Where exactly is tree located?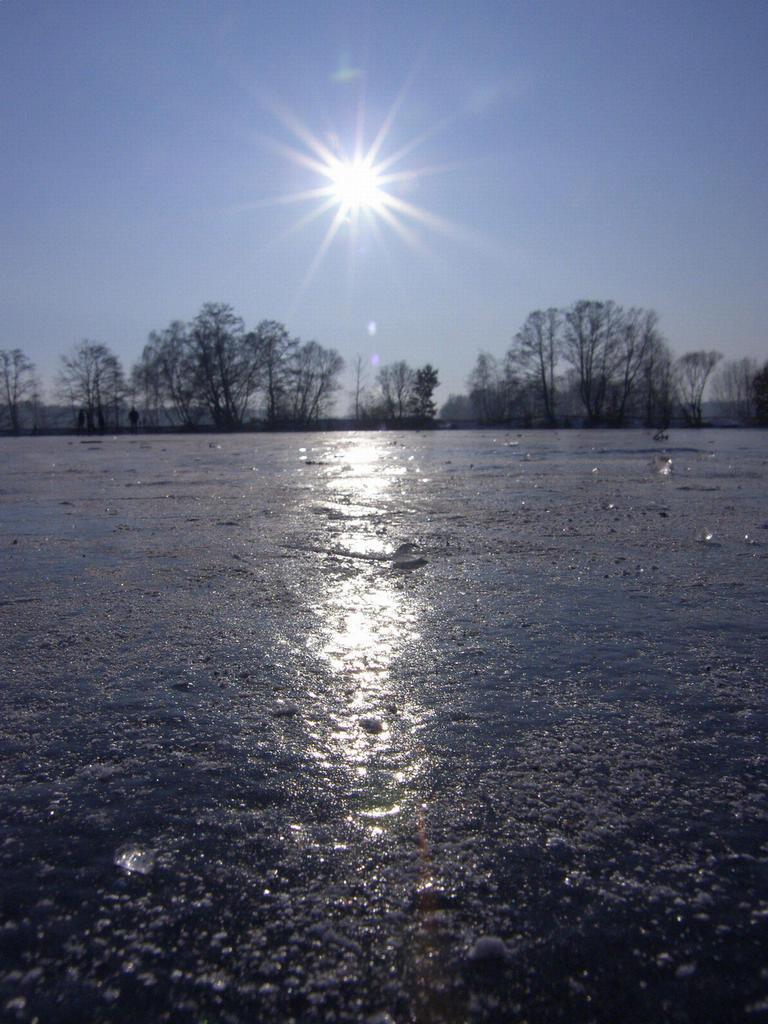
Its bounding box is box=[353, 356, 442, 420].
